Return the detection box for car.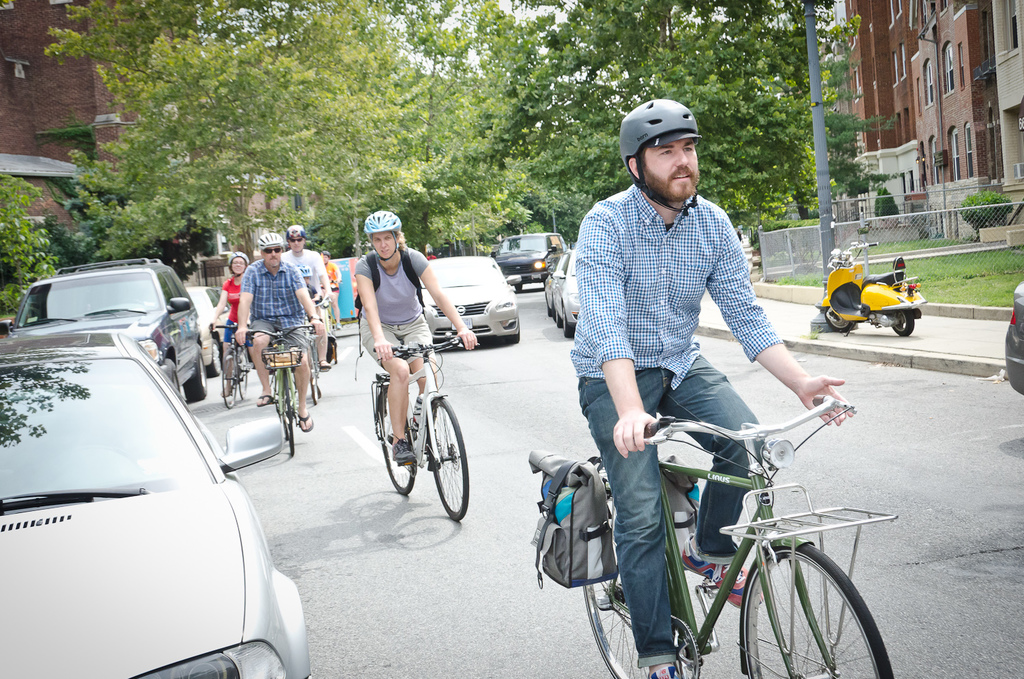
detection(496, 234, 567, 293).
